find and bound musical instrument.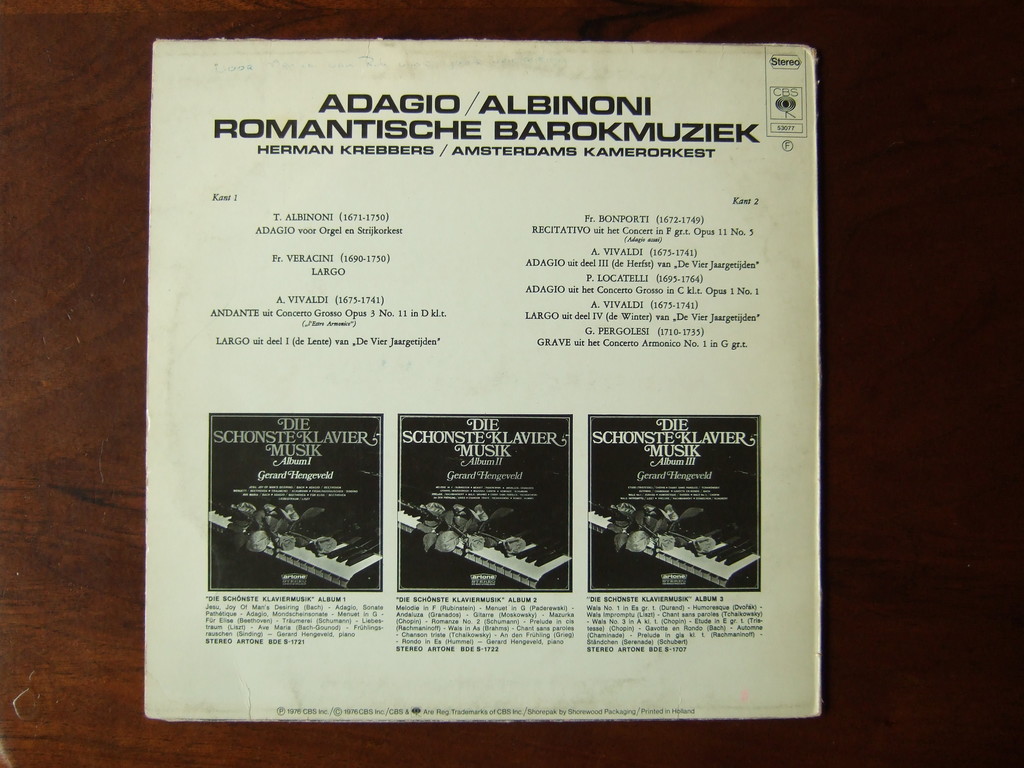
Bound: <region>588, 492, 761, 591</region>.
